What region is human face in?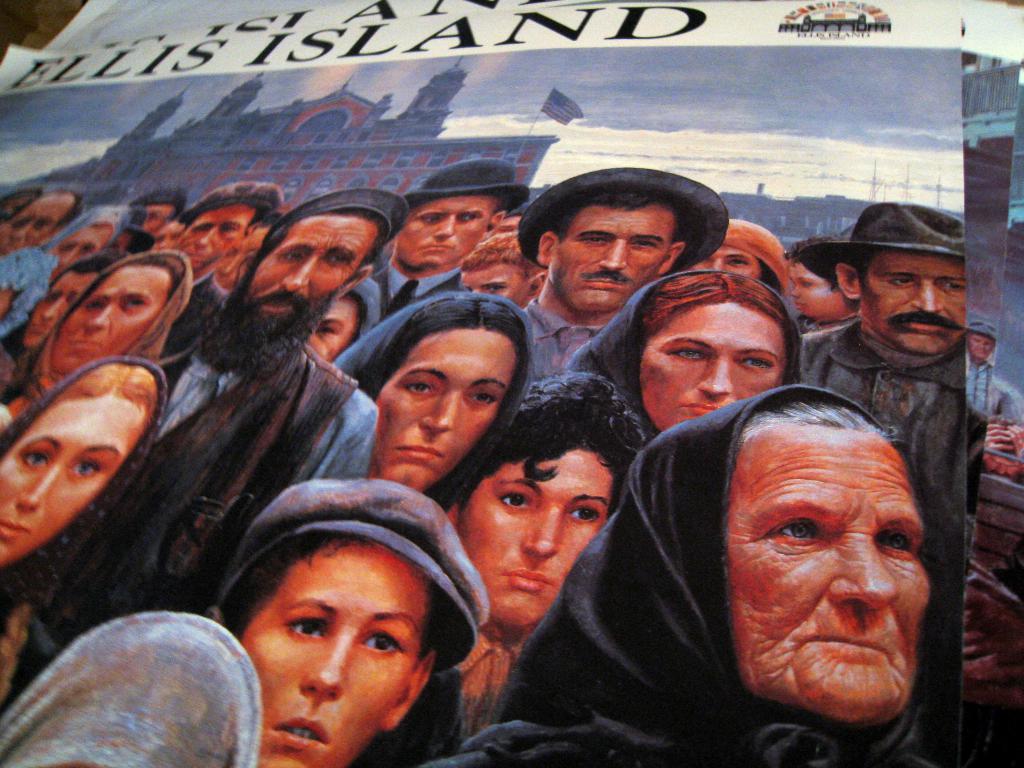
[461,254,529,310].
